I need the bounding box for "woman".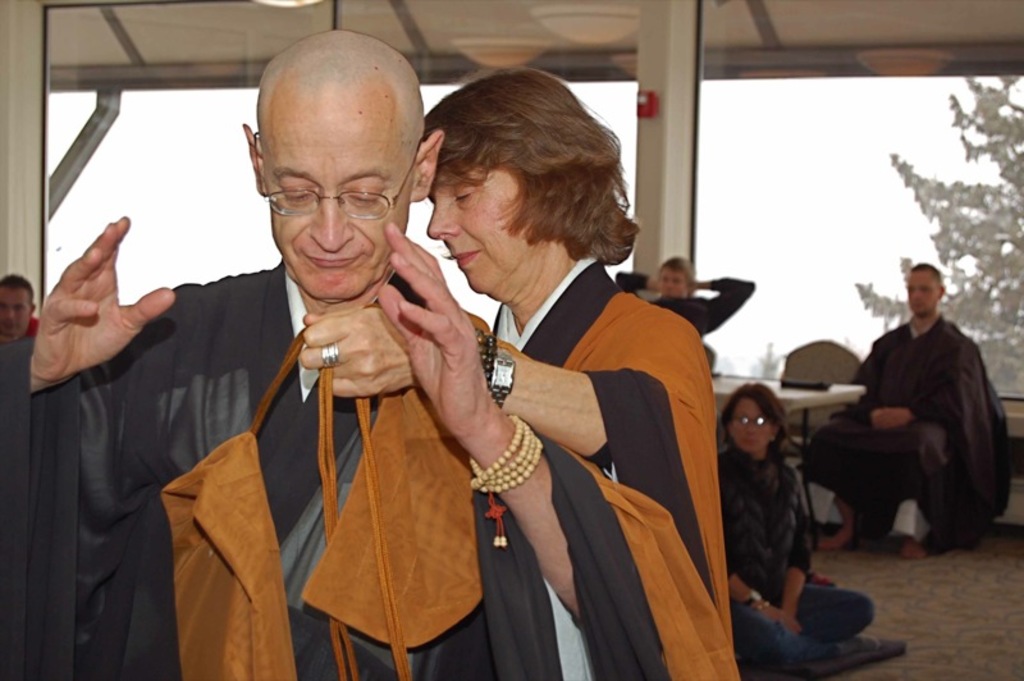
Here it is: left=442, top=101, right=714, bottom=680.
